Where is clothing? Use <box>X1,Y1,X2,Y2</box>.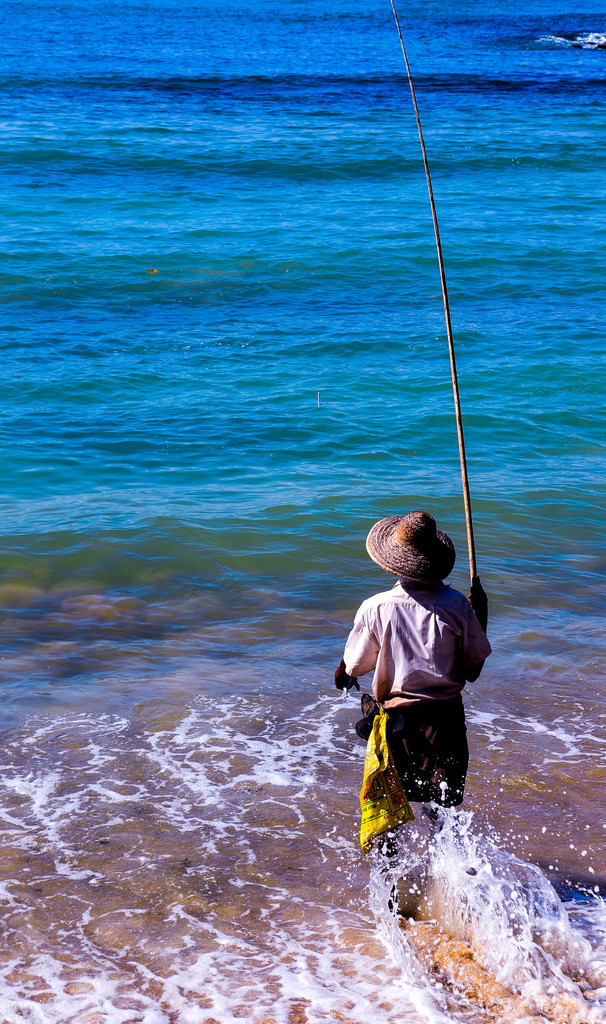
<box>346,553,485,822</box>.
